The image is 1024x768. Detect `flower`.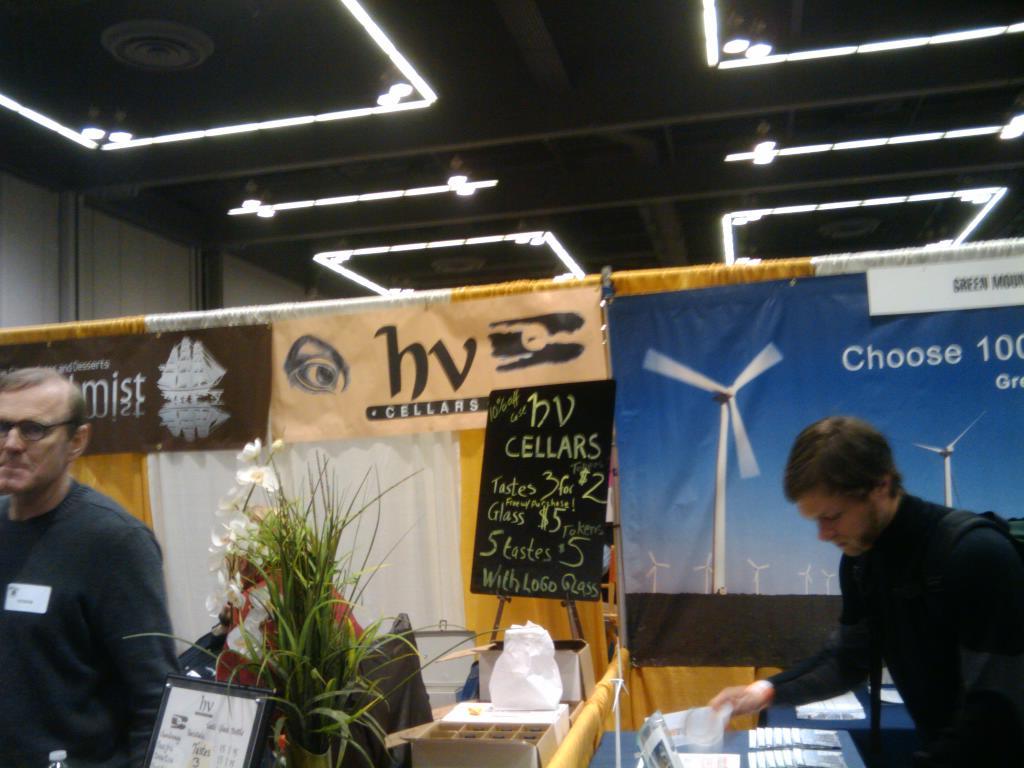
Detection: 228, 616, 263, 663.
